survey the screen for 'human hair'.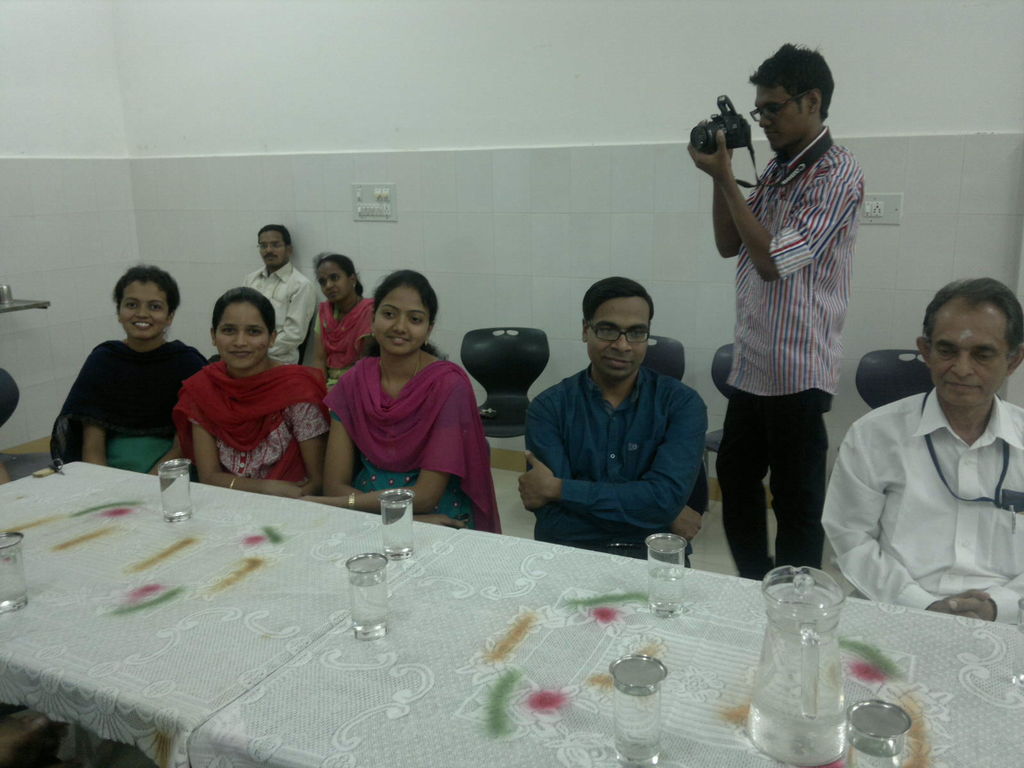
Survey found: l=257, t=223, r=292, b=246.
